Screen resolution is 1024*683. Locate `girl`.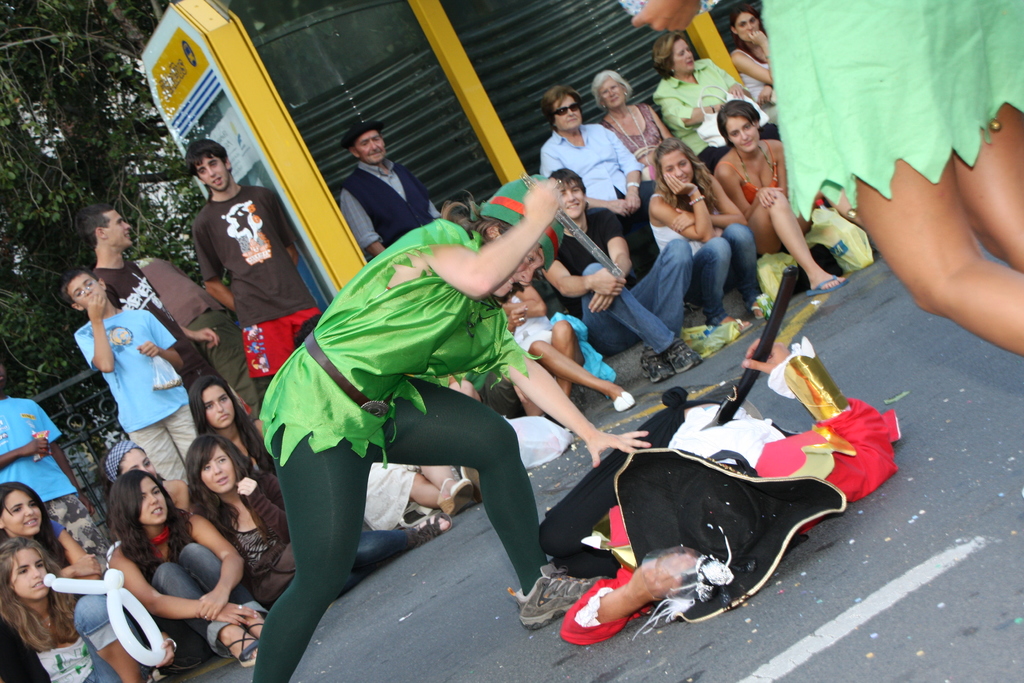
l=652, t=138, r=776, b=345.
